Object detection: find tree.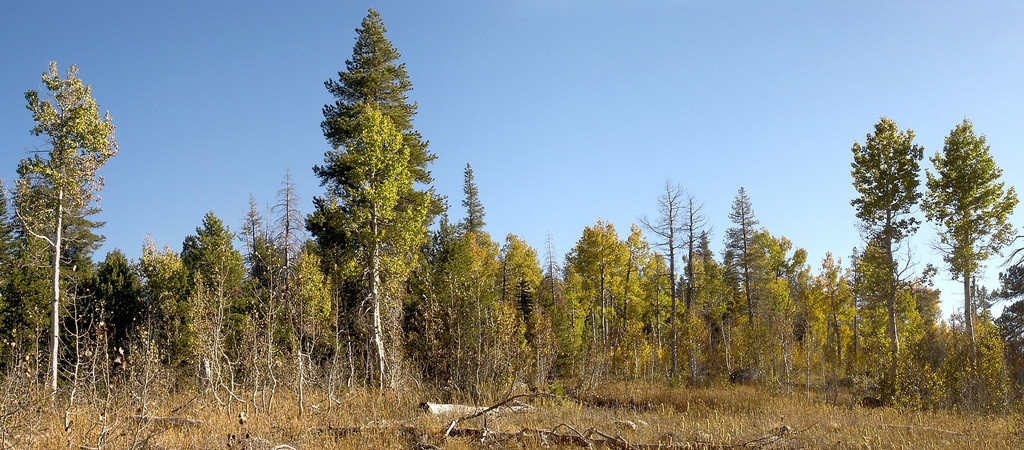
BBox(289, 243, 331, 372).
